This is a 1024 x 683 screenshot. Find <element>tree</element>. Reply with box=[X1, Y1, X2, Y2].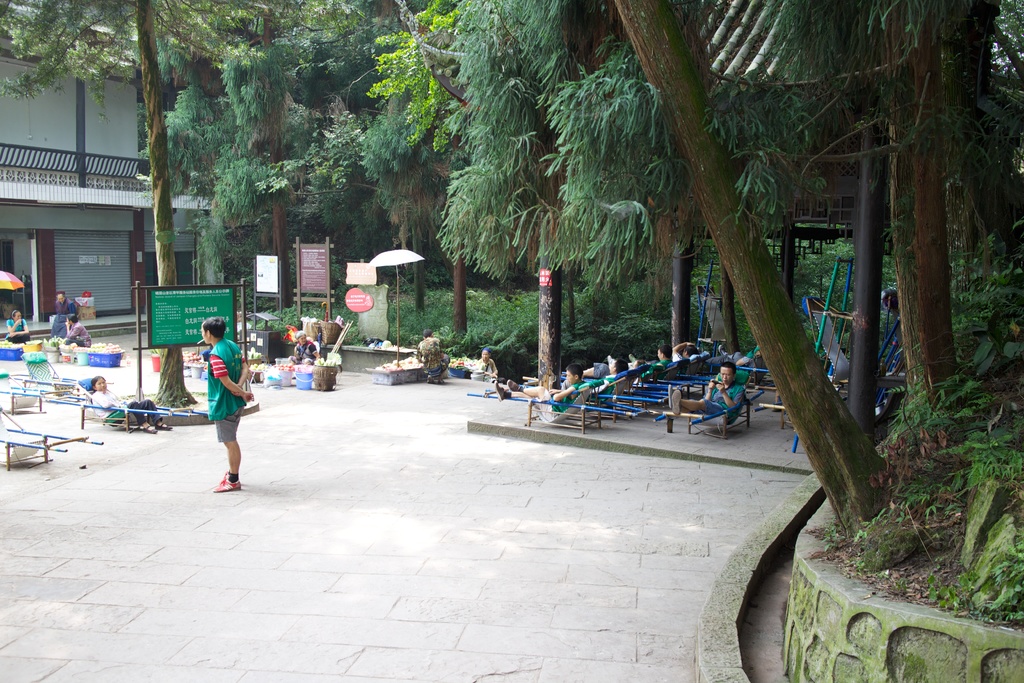
box=[440, 0, 706, 375].
